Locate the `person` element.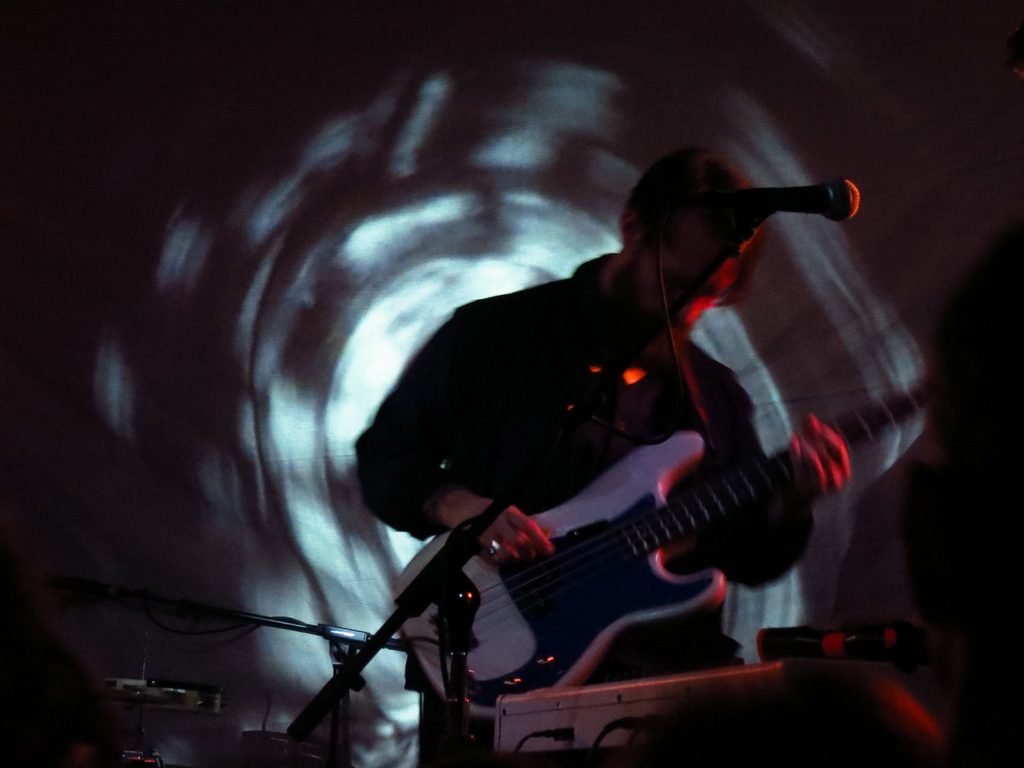
Element bbox: l=349, t=145, r=857, b=767.
